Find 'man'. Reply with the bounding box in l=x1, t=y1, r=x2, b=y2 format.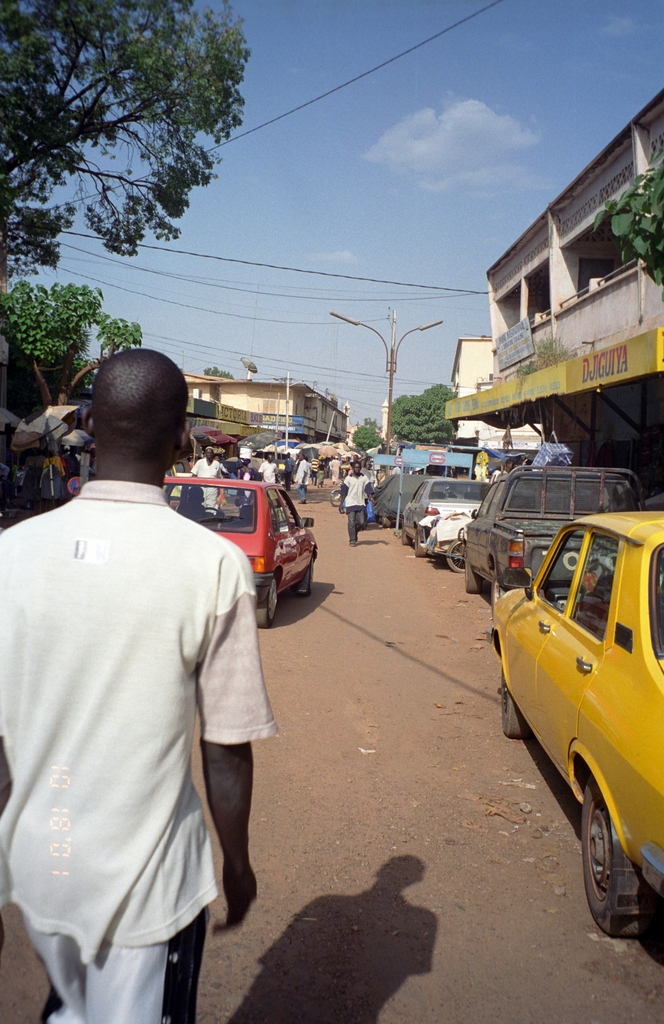
l=259, t=454, r=279, b=489.
